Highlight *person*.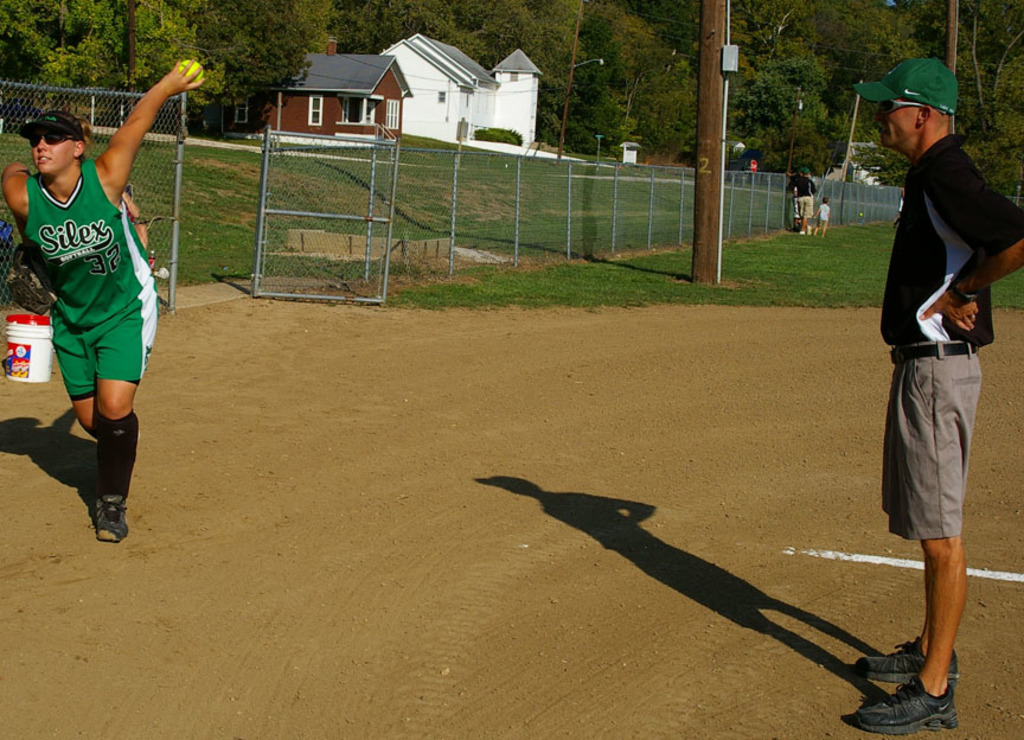
Highlighted region: (x1=863, y1=34, x2=1006, y2=739).
